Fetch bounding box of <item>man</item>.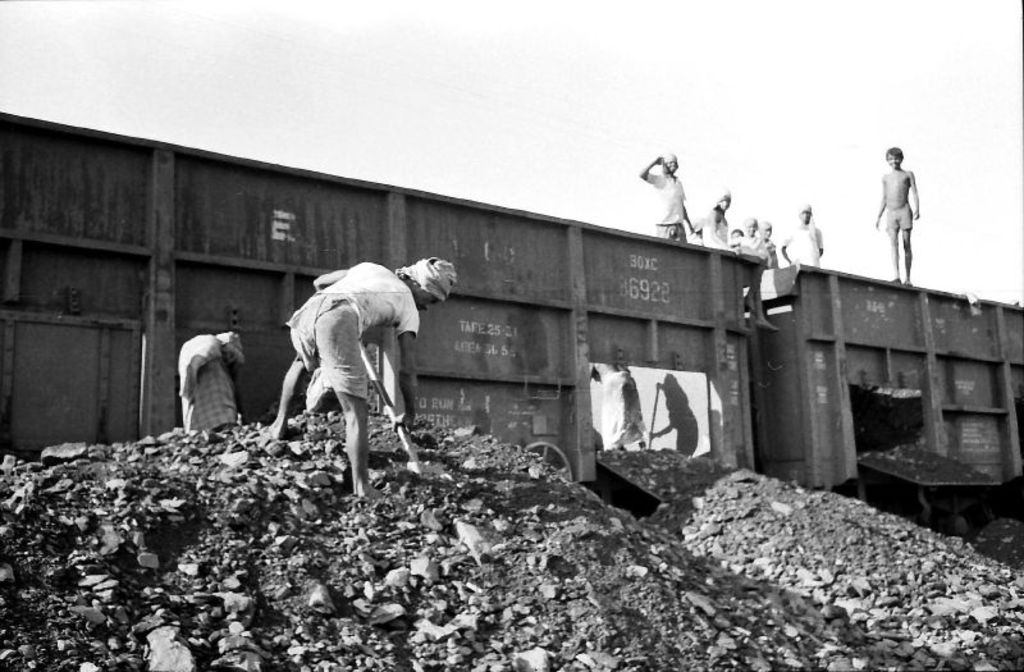
Bbox: BBox(640, 152, 700, 247).
